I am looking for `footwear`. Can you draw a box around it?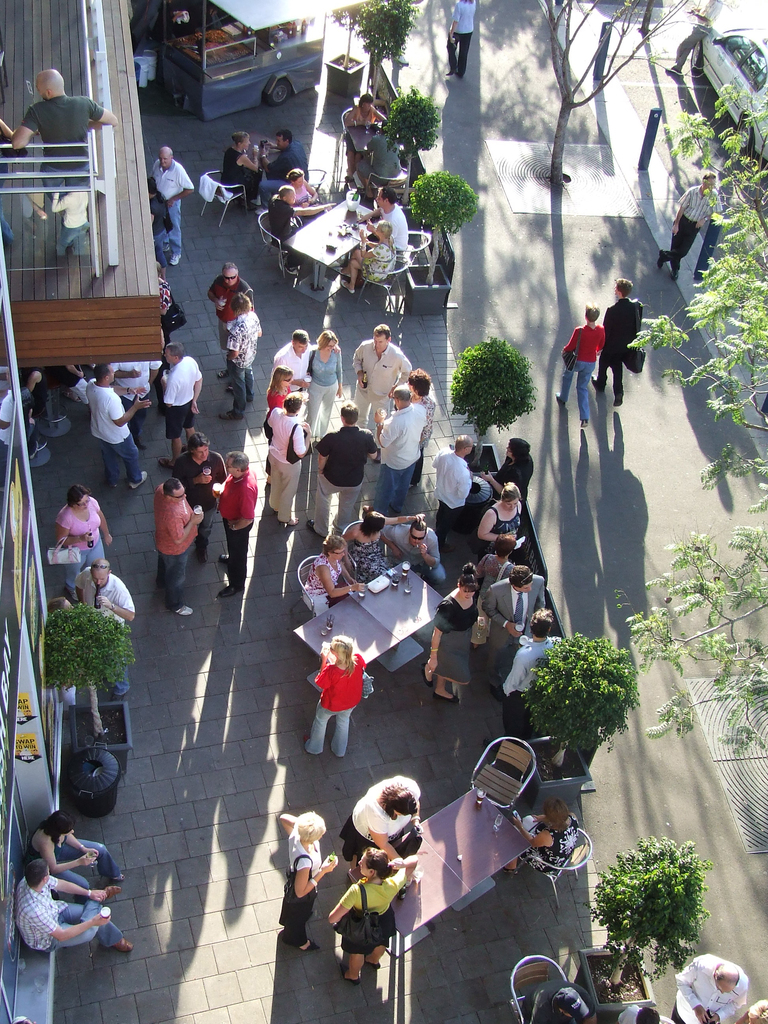
Sure, the bounding box is x1=159 y1=455 x2=173 y2=467.
